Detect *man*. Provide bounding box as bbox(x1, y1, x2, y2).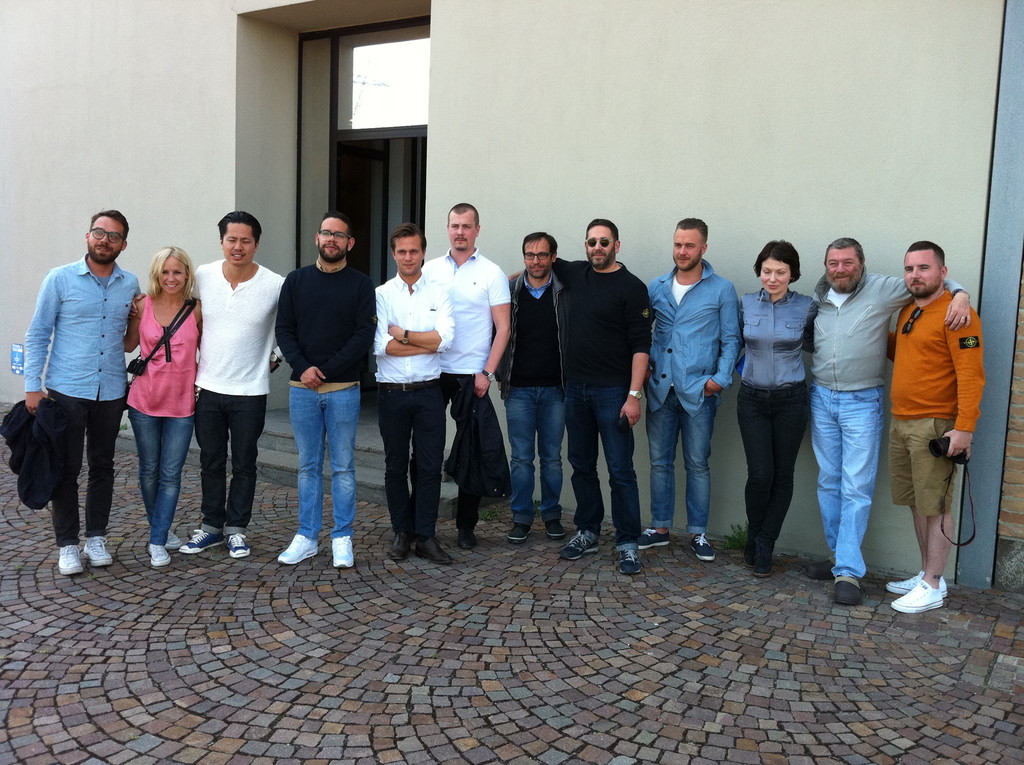
bbox(374, 221, 456, 567).
